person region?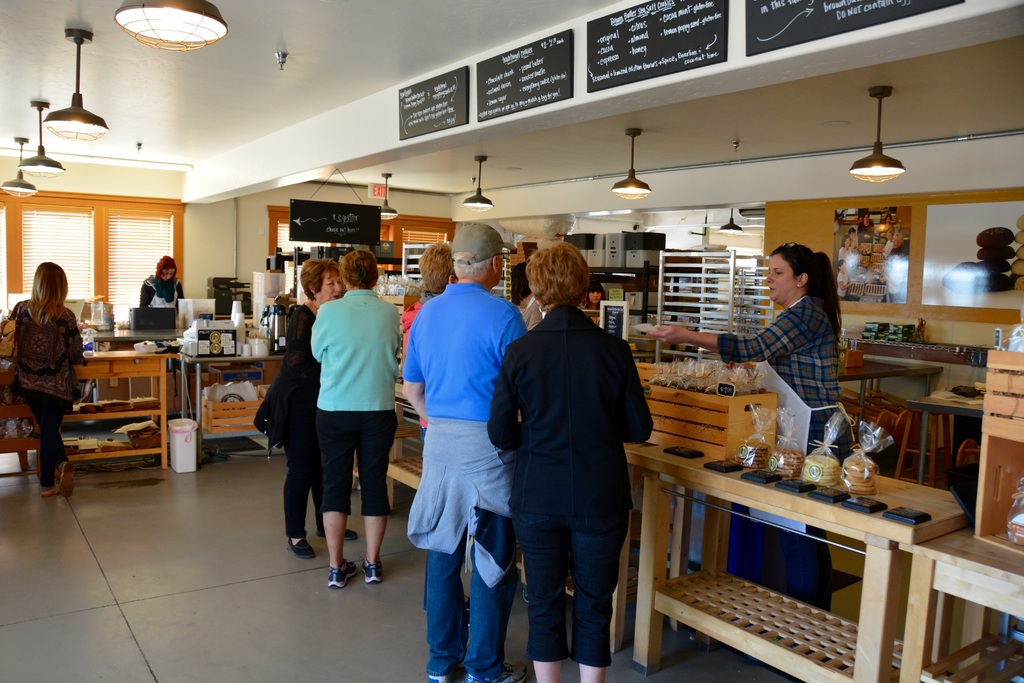
394 239 473 627
